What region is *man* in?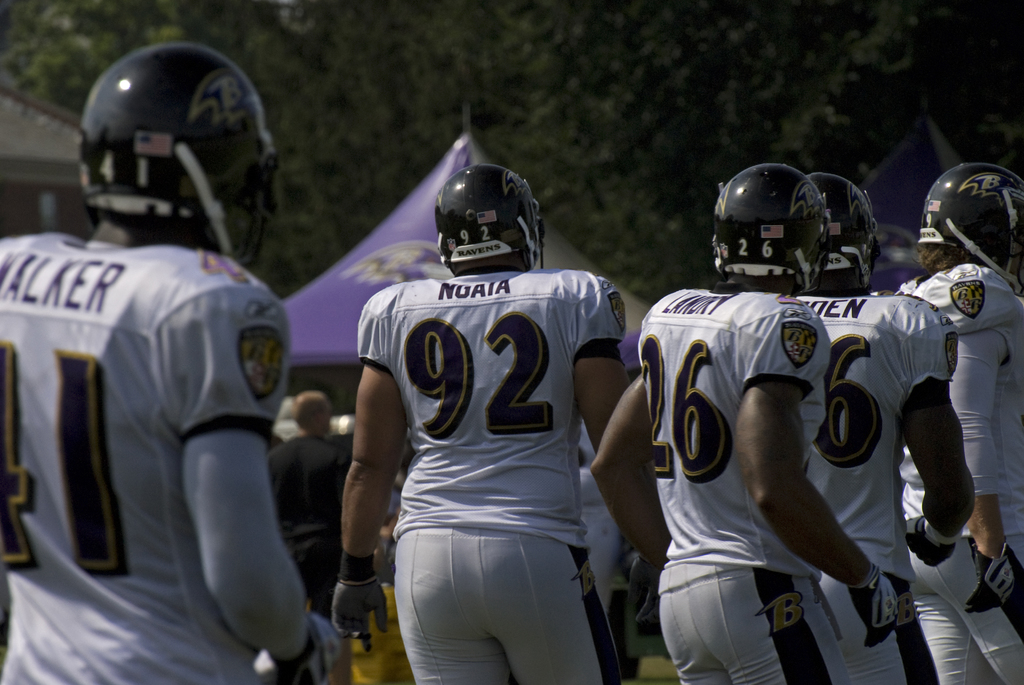
box=[20, 107, 328, 684].
